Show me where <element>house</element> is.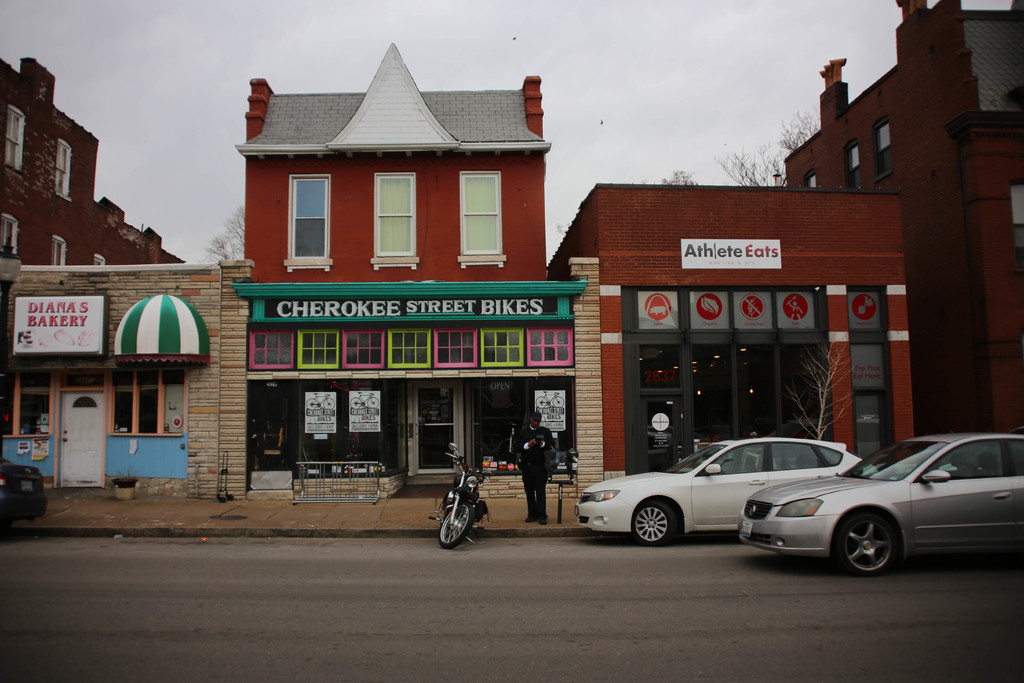
<element>house</element> is at Rect(0, 47, 190, 264).
